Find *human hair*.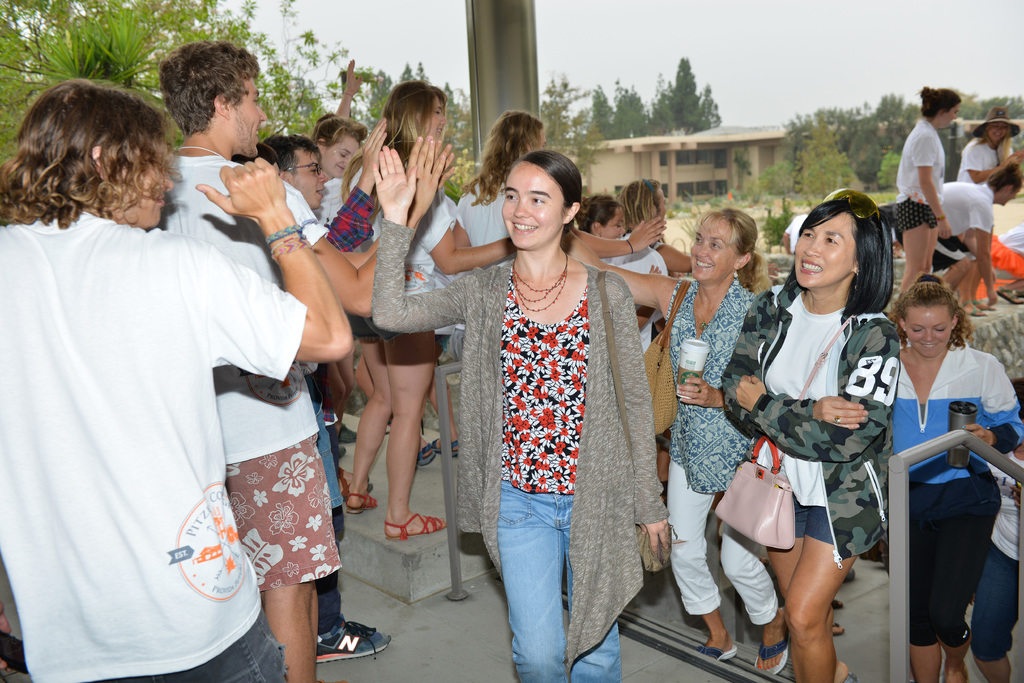
(x1=231, y1=142, x2=278, y2=165).
